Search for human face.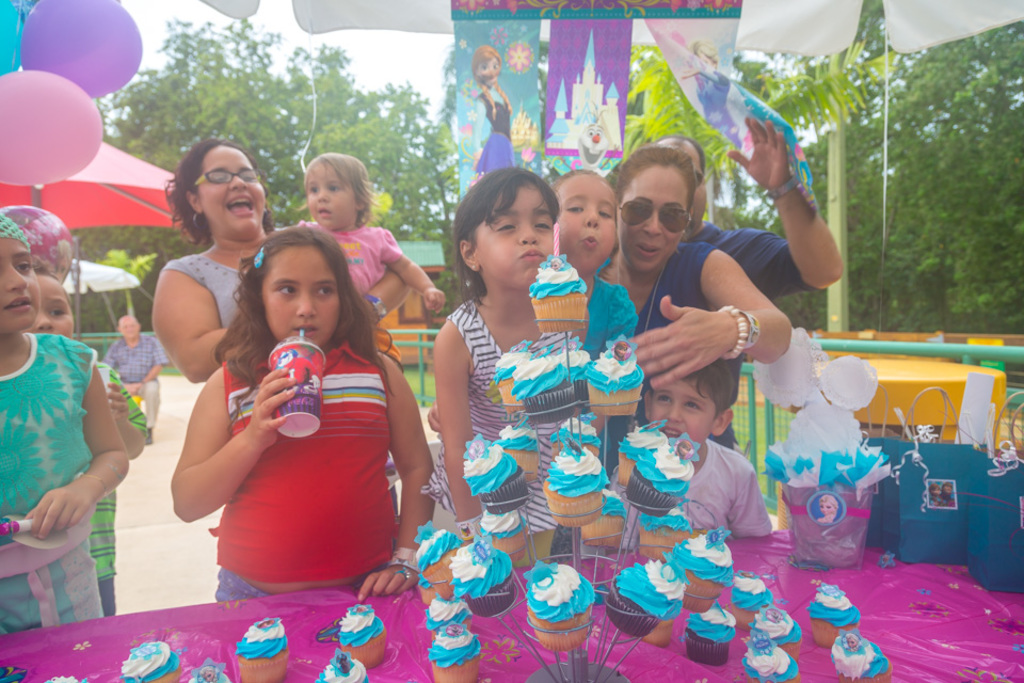
Found at 614/161/685/277.
